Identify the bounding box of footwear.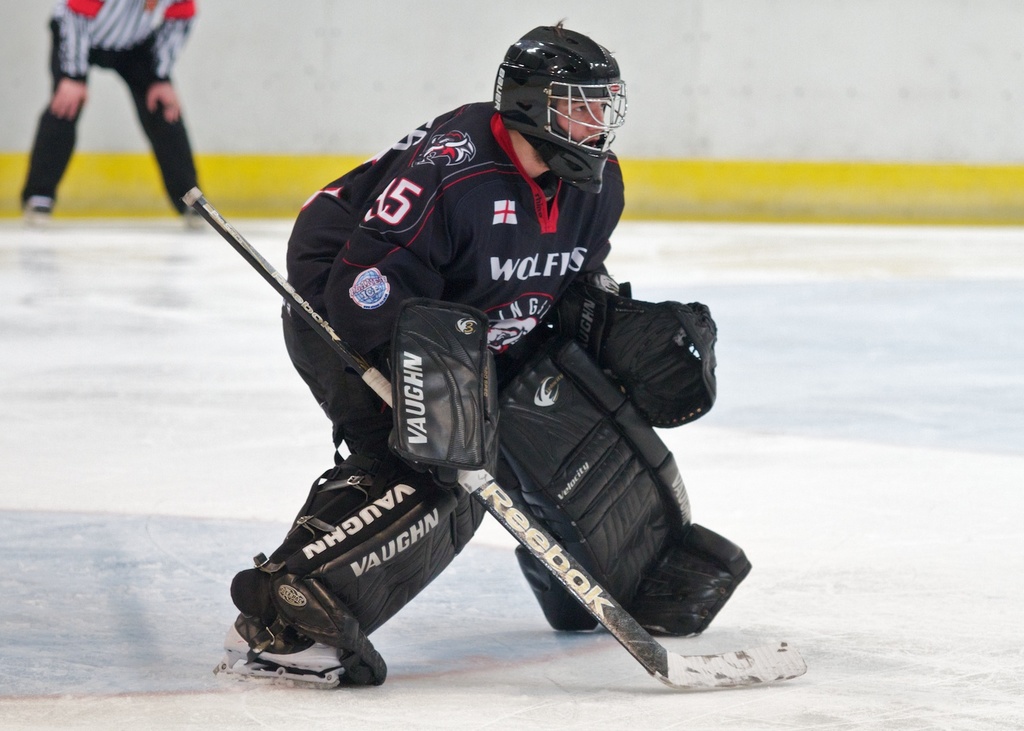
pyautogui.locateOnScreen(182, 200, 231, 221).
